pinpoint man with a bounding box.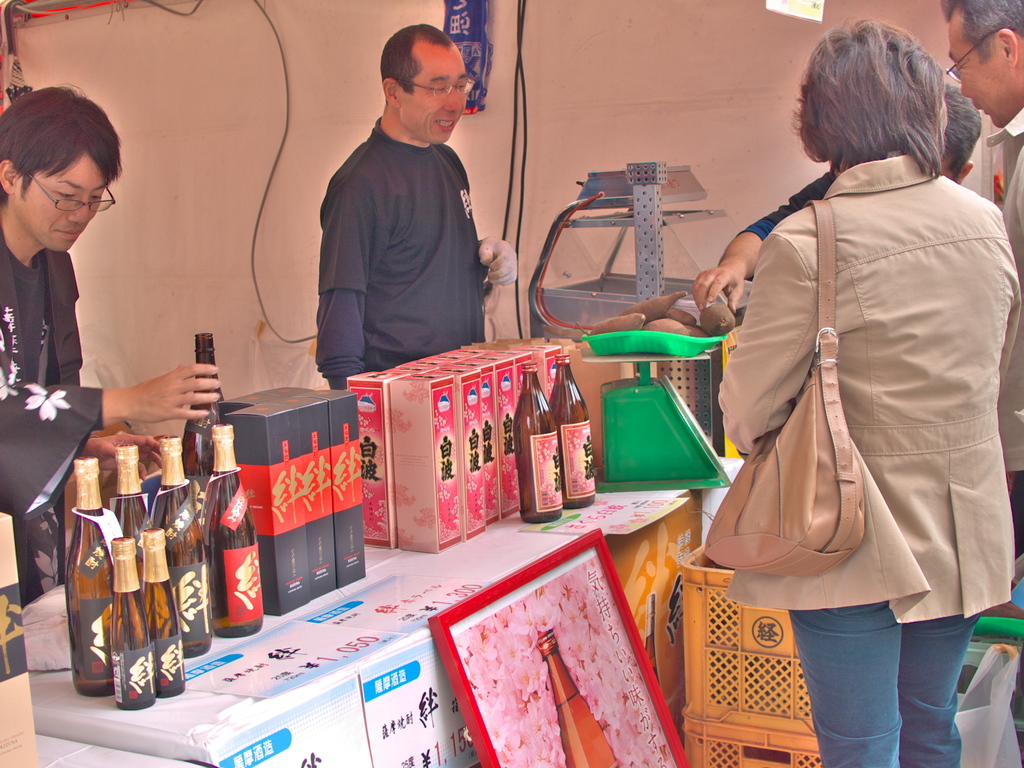
{"x1": 284, "y1": 35, "x2": 504, "y2": 402}.
